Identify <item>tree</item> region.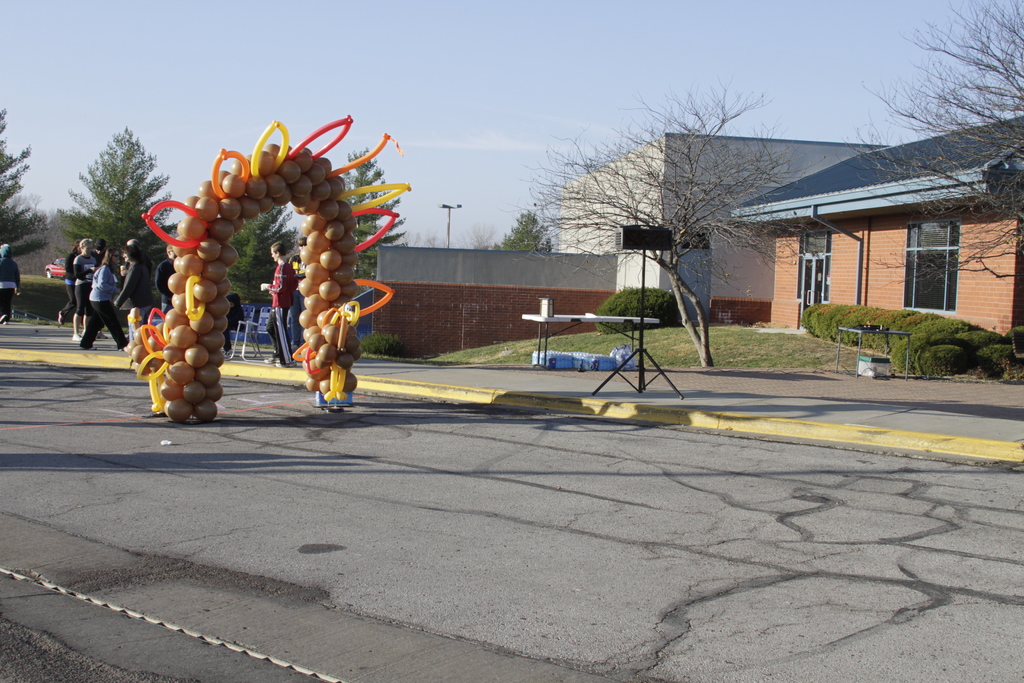
Region: box(0, 109, 48, 268).
